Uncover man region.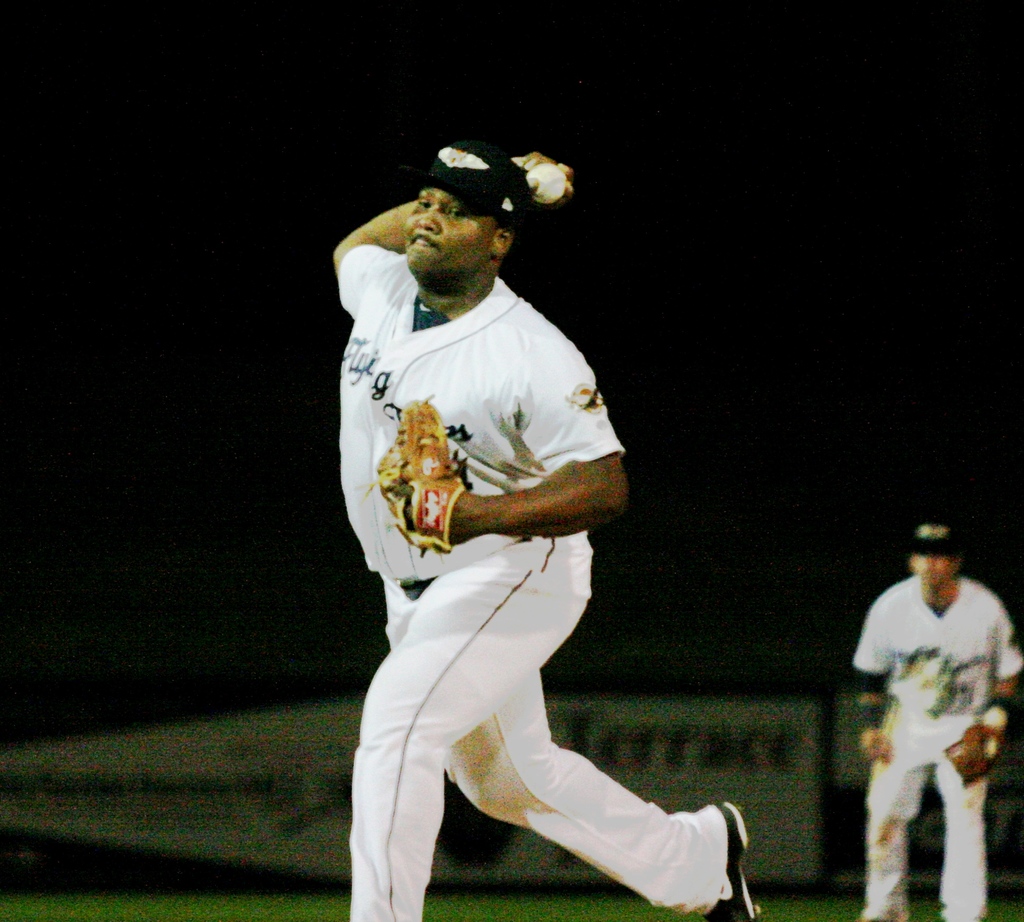
Uncovered: {"left": 339, "top": 114, "right": 714, "bottom": 921}.
